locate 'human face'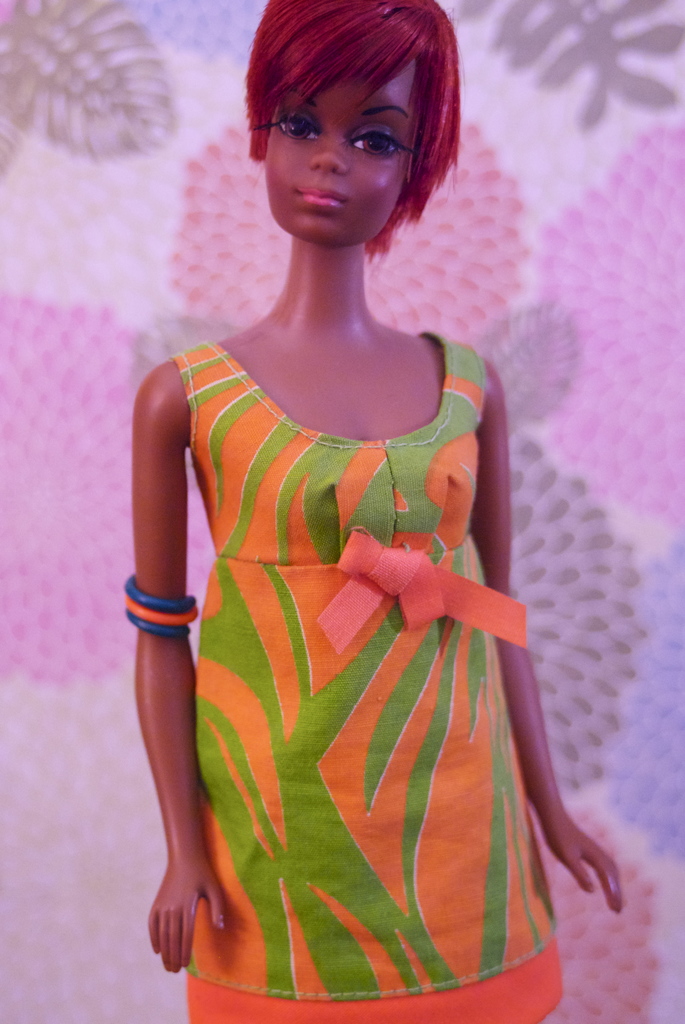
Rect(251, 67, 423, 256)
